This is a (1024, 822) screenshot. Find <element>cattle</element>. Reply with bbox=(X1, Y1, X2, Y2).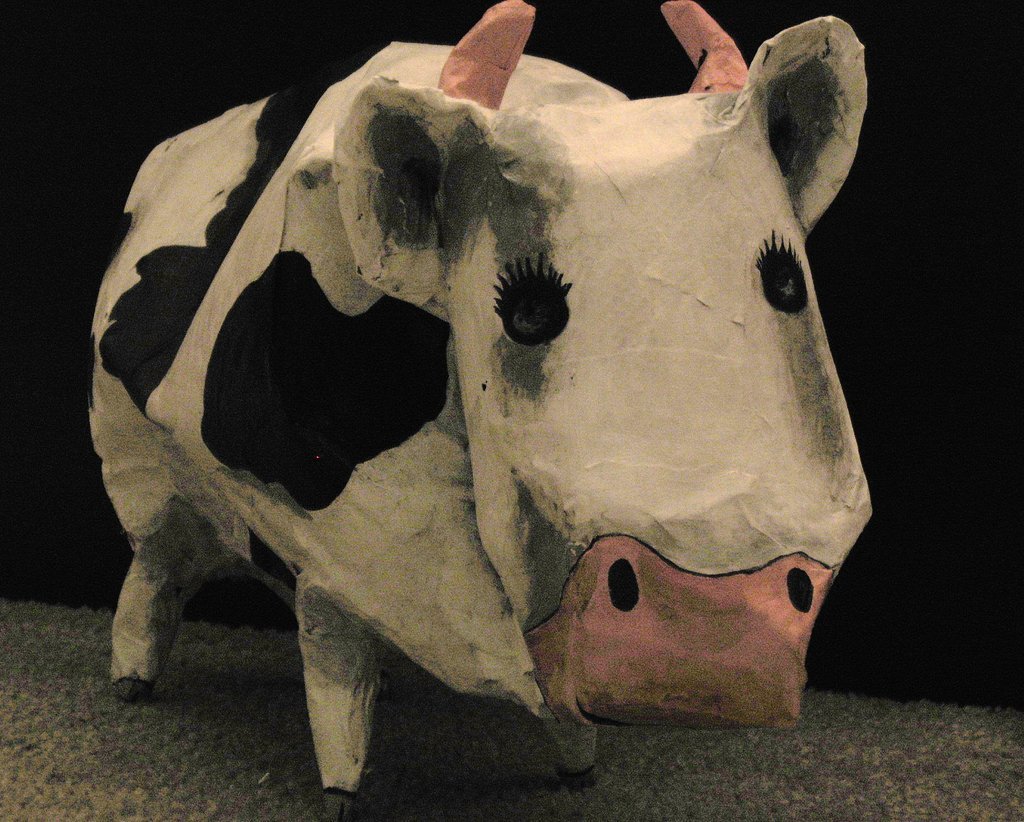
bbox=(93, 0, 936, 803).
